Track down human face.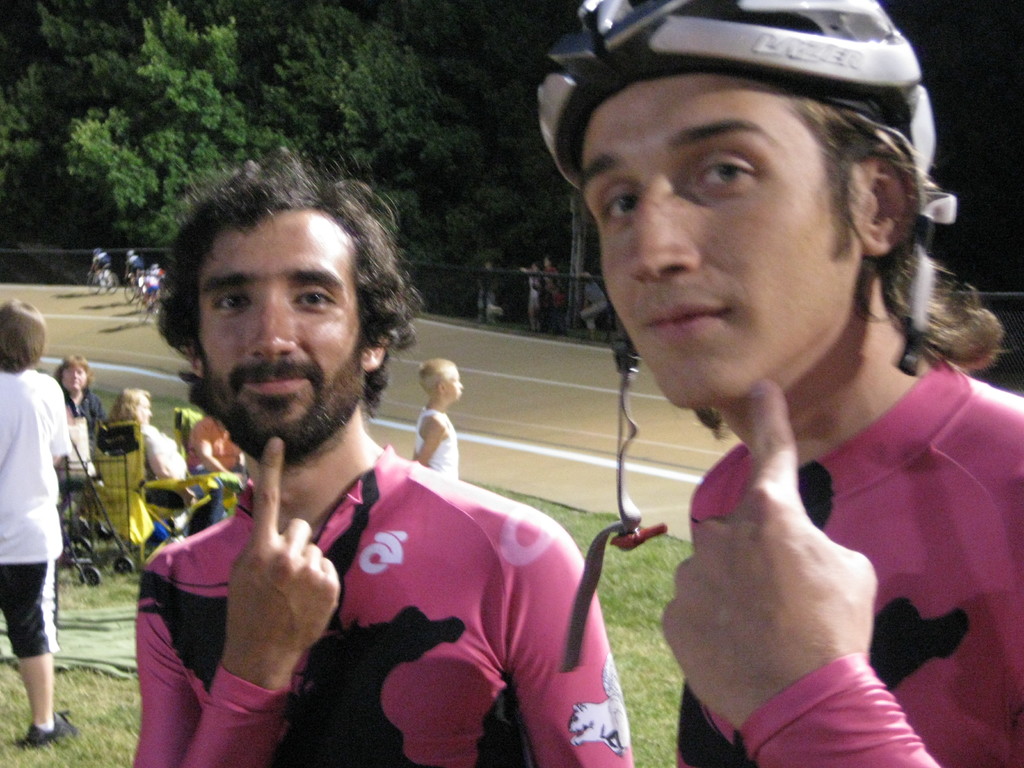
Tracked to <box>579,77,845,408</box>.
